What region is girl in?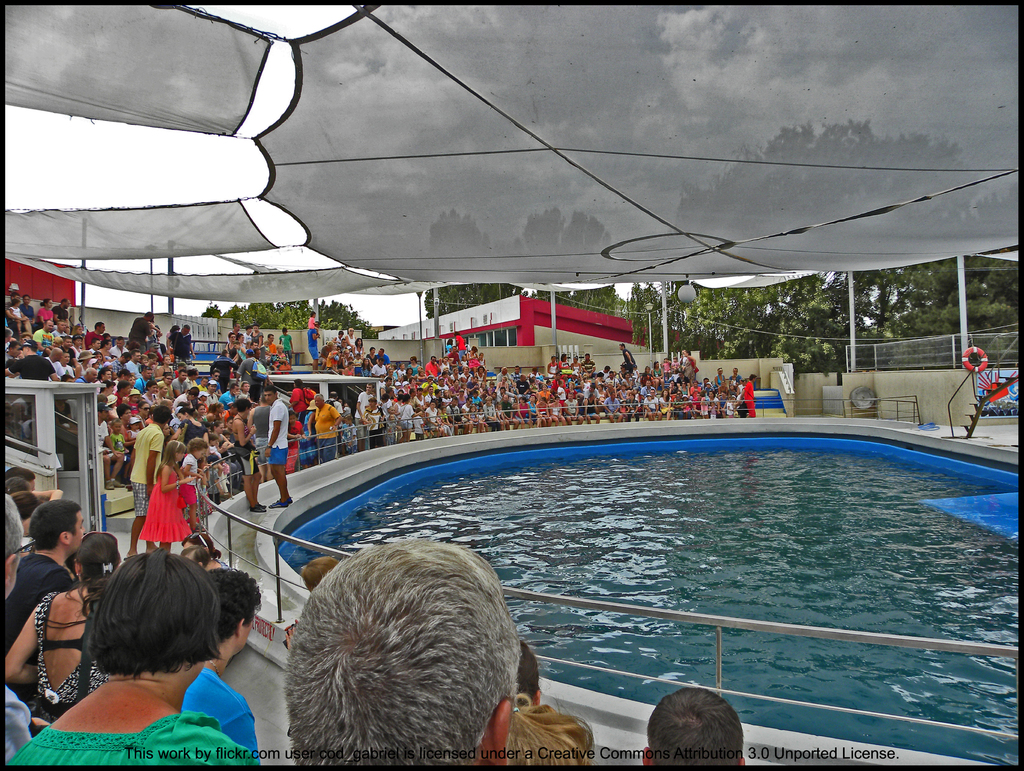
detection(383, 416, 400, 444).
